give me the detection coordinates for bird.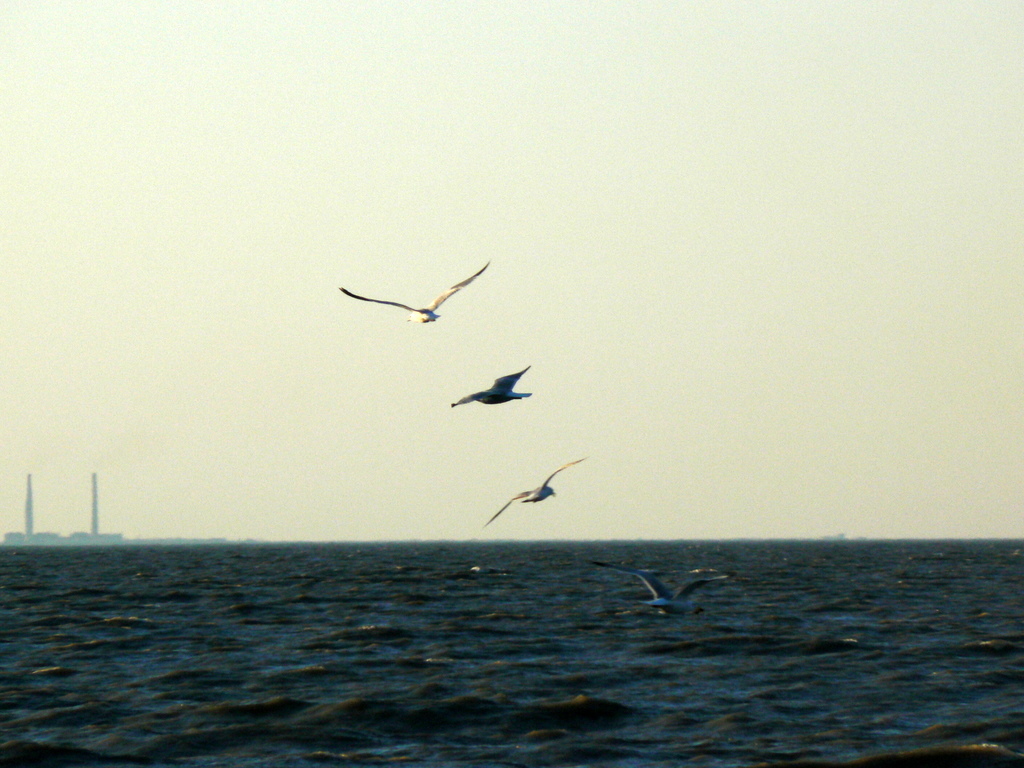
pyautogui.locateOnScreen(478, 453, 584, 530).
